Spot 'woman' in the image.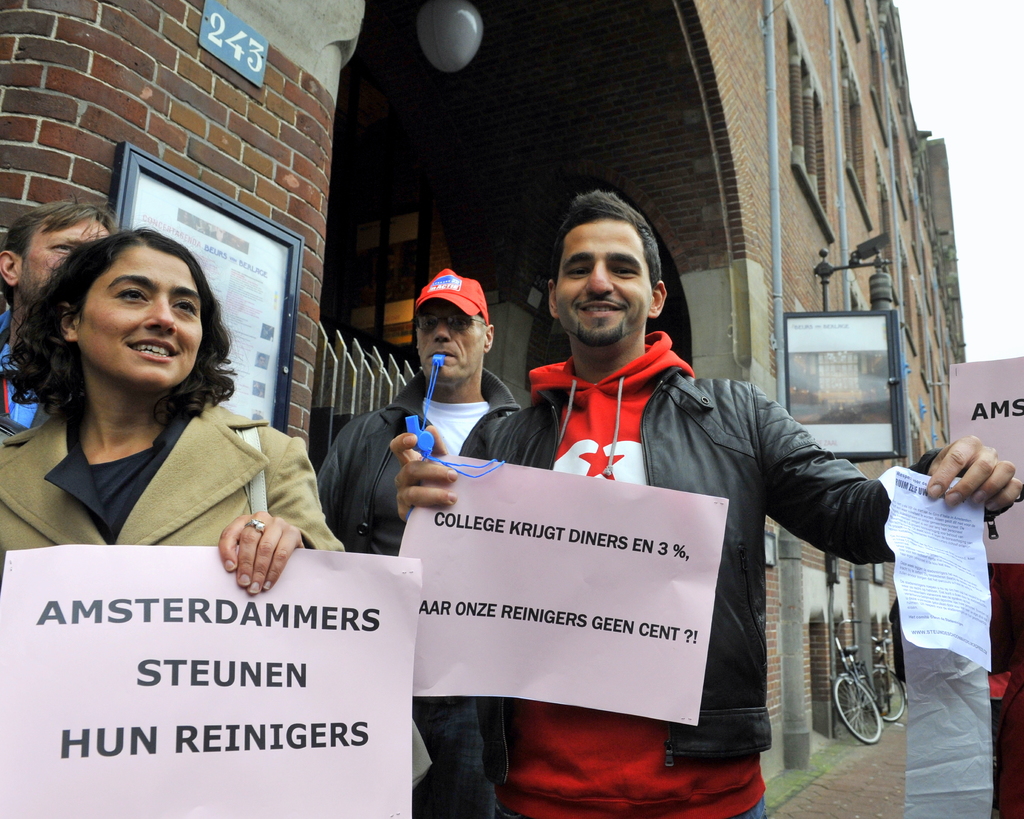
'woman' found at box=[10, 206, 320, 604].
